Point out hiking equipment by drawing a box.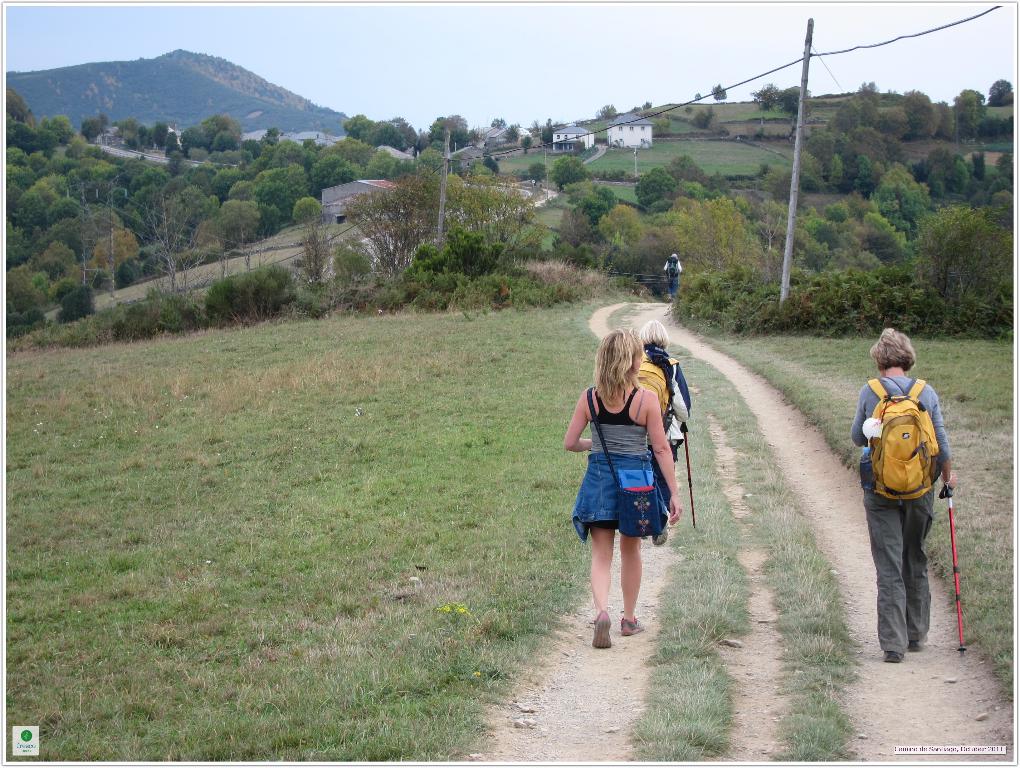
pyautogui.locateOnScreen(860, 378, 934, 498).
